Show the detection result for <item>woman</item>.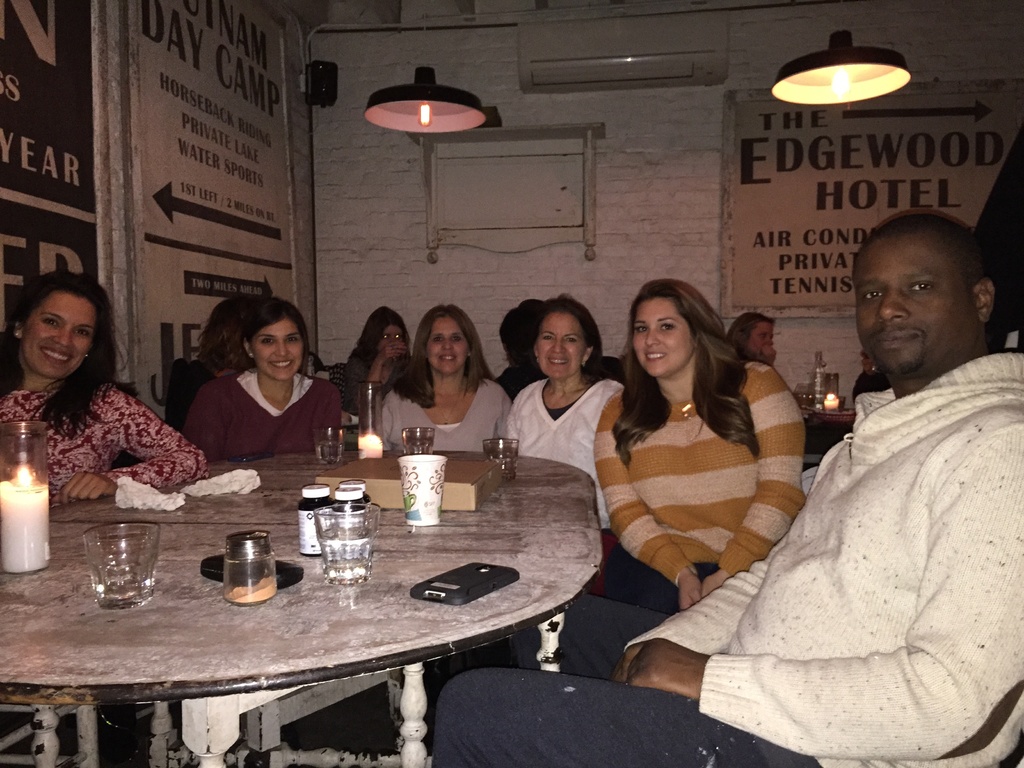
(left=722, top=308, right=780, bottom=367).
